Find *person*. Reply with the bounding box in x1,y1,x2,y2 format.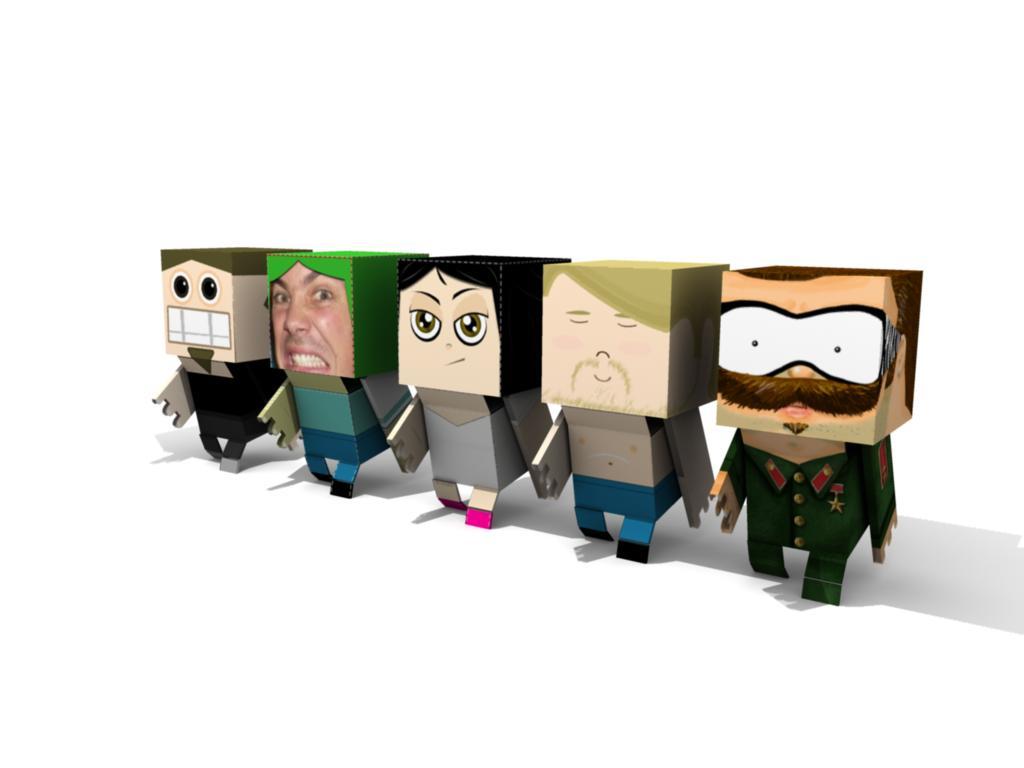
150,237,307,470.
